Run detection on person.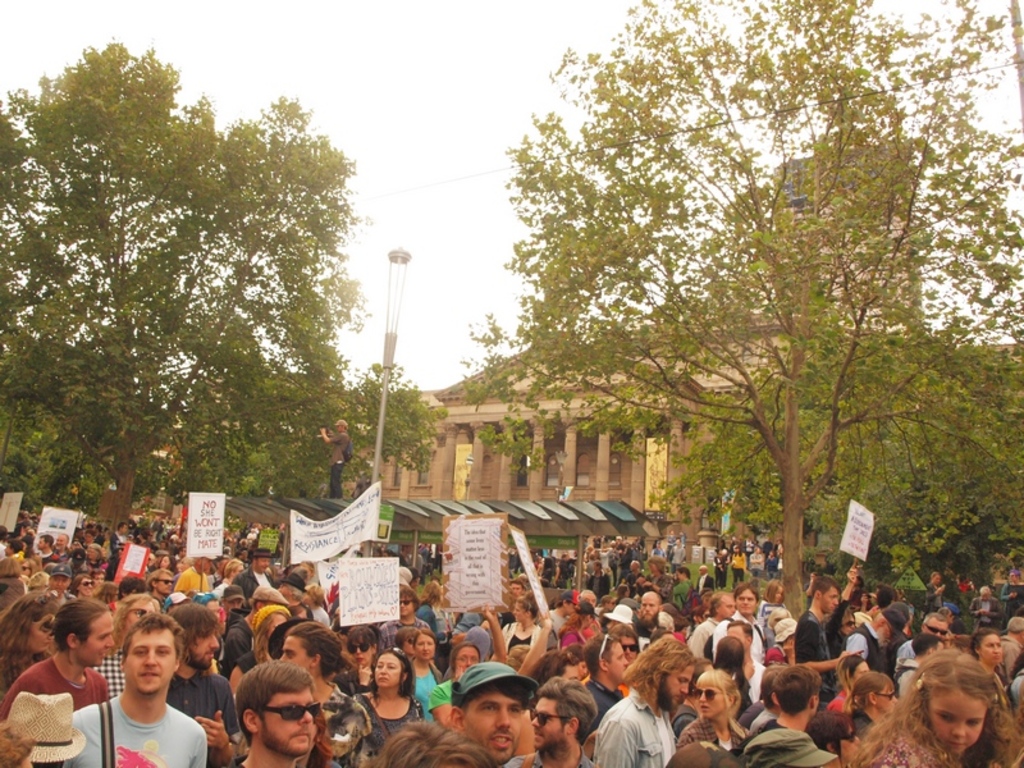
Result: {"x1": 92, "y1": 614, "x2": 207, "y2": 767}.
